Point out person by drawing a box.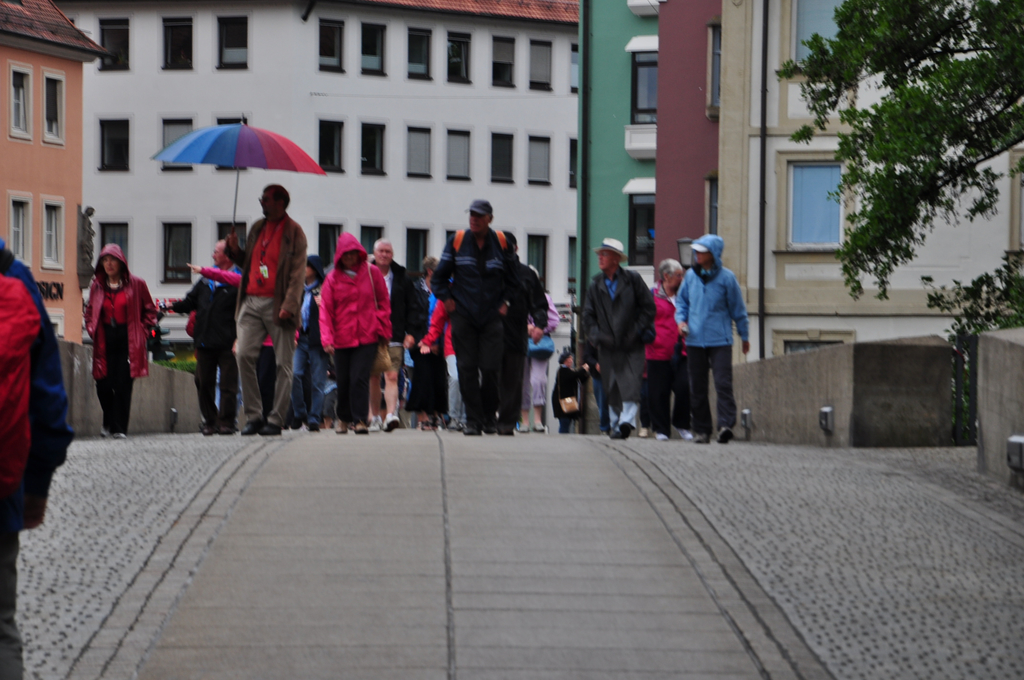
detection(83, 238, 159, 438).
